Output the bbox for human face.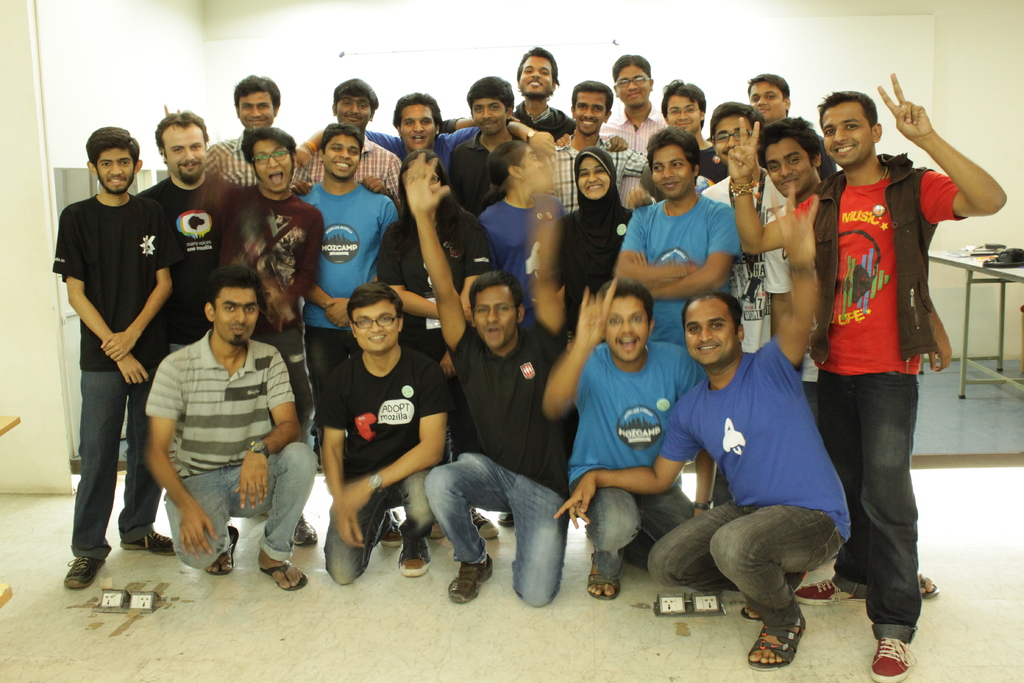
bbox=(471, 94, 509, 135).
